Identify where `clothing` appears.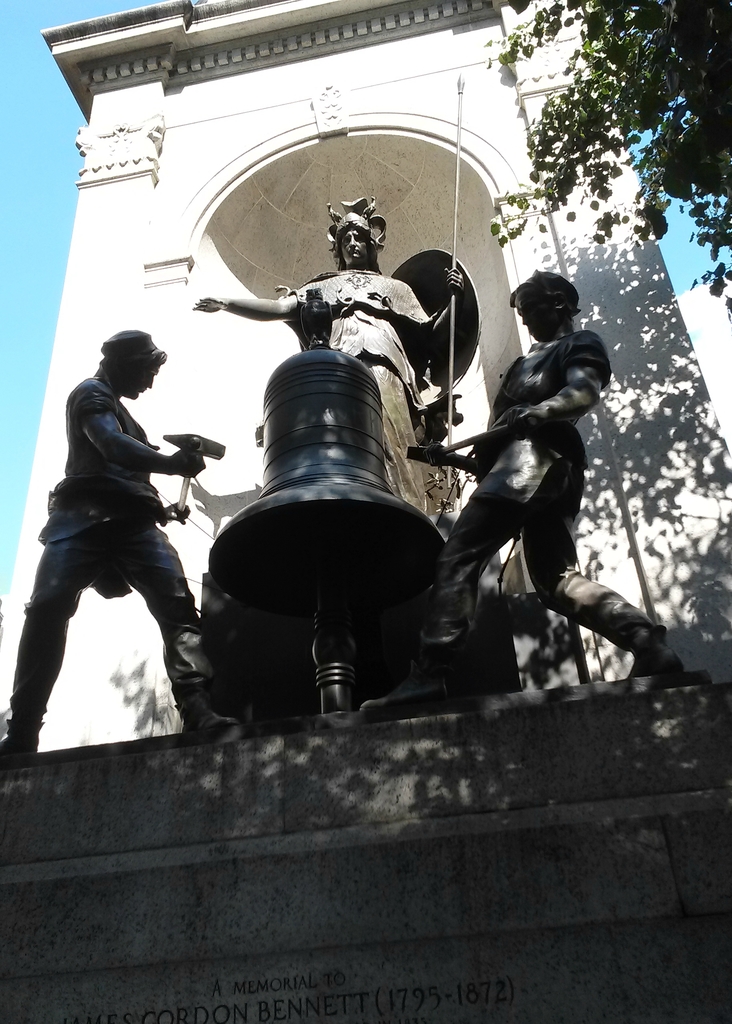
Appears at (left=284, top=266, right=428, bottom=509).
